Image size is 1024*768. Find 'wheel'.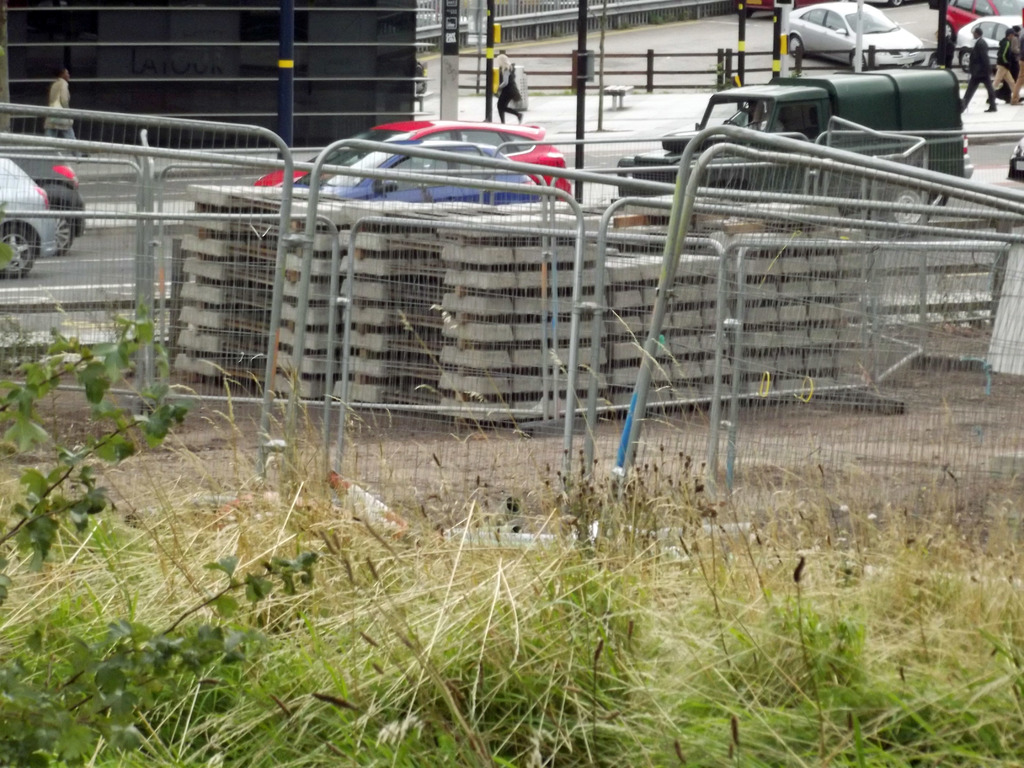
locate(861, 184, 932, 233).
